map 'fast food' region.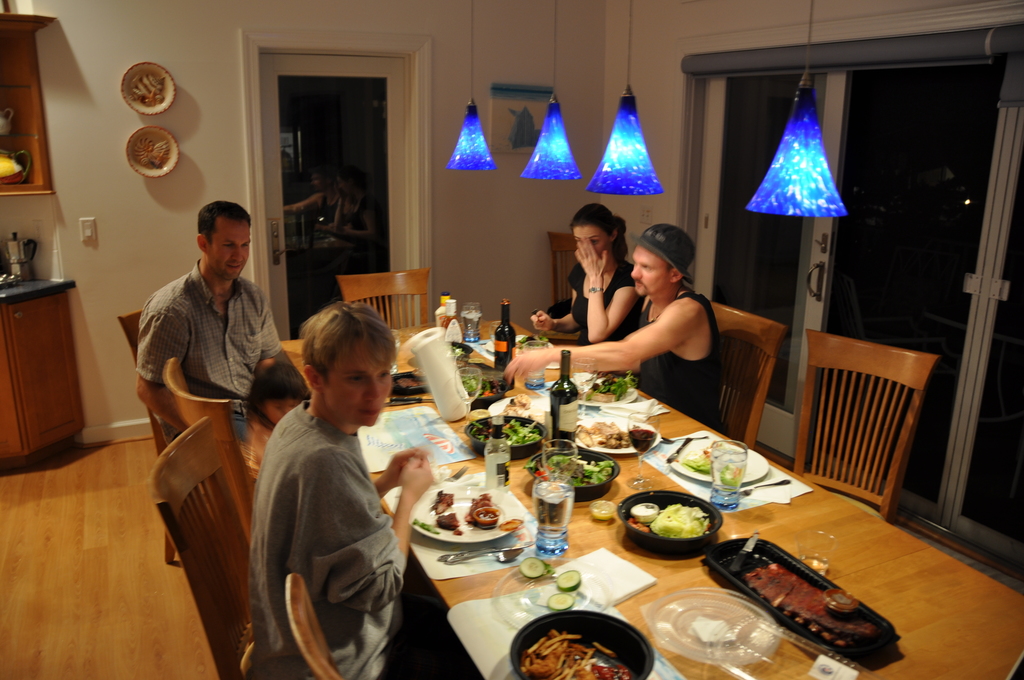
Mapped to [left=436, top=516, right=464, bottom=534].
